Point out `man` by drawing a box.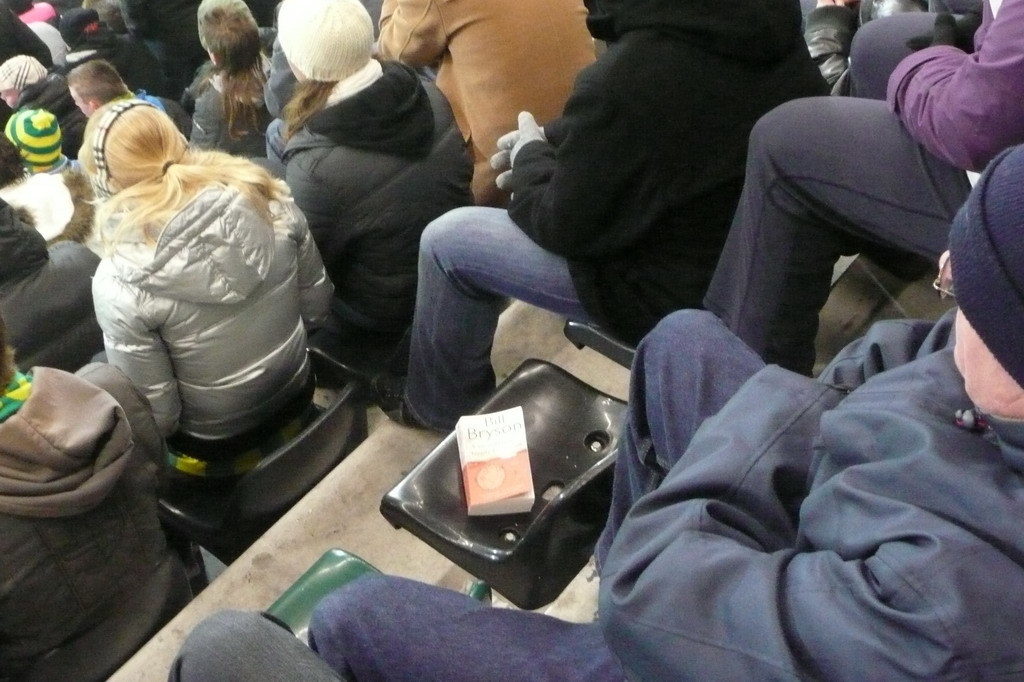
x1=0, y1=52, x2=85, y2=158.
